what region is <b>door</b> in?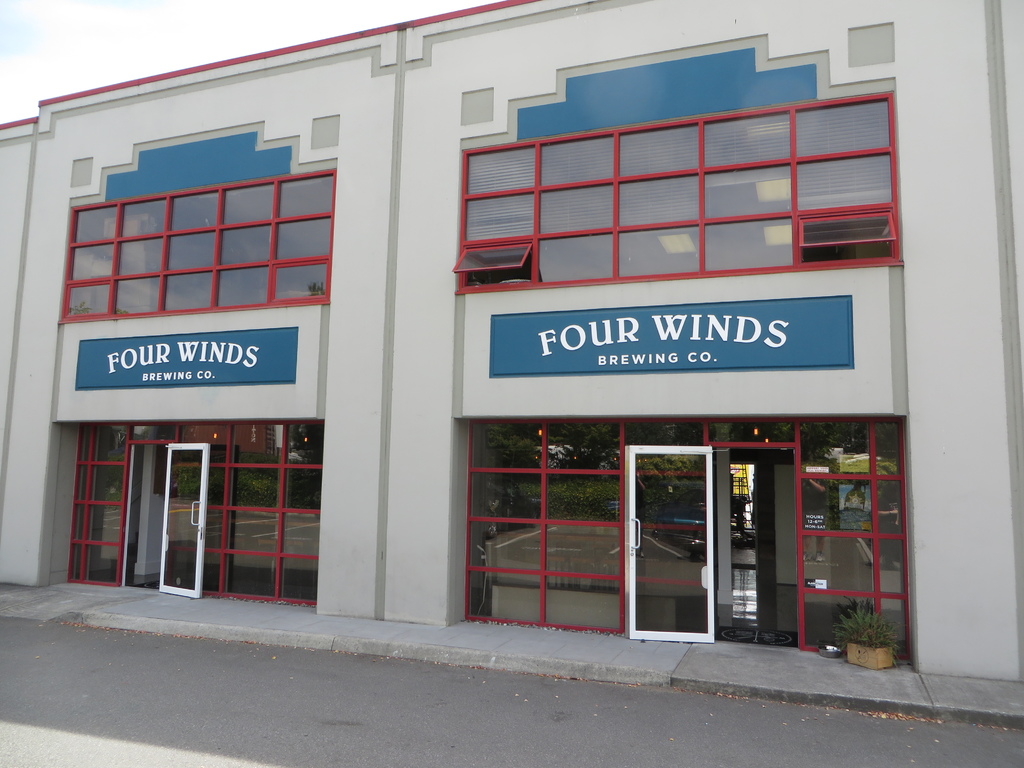
621 403 747 652.
